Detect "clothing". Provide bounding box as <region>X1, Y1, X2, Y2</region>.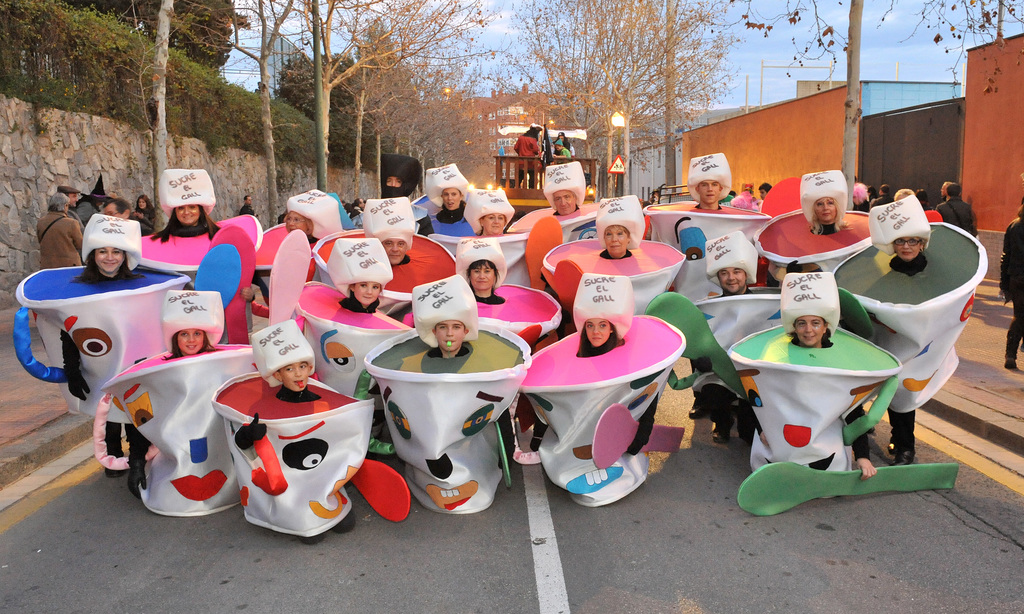
<region>649, 281, 814, 399</region>.
